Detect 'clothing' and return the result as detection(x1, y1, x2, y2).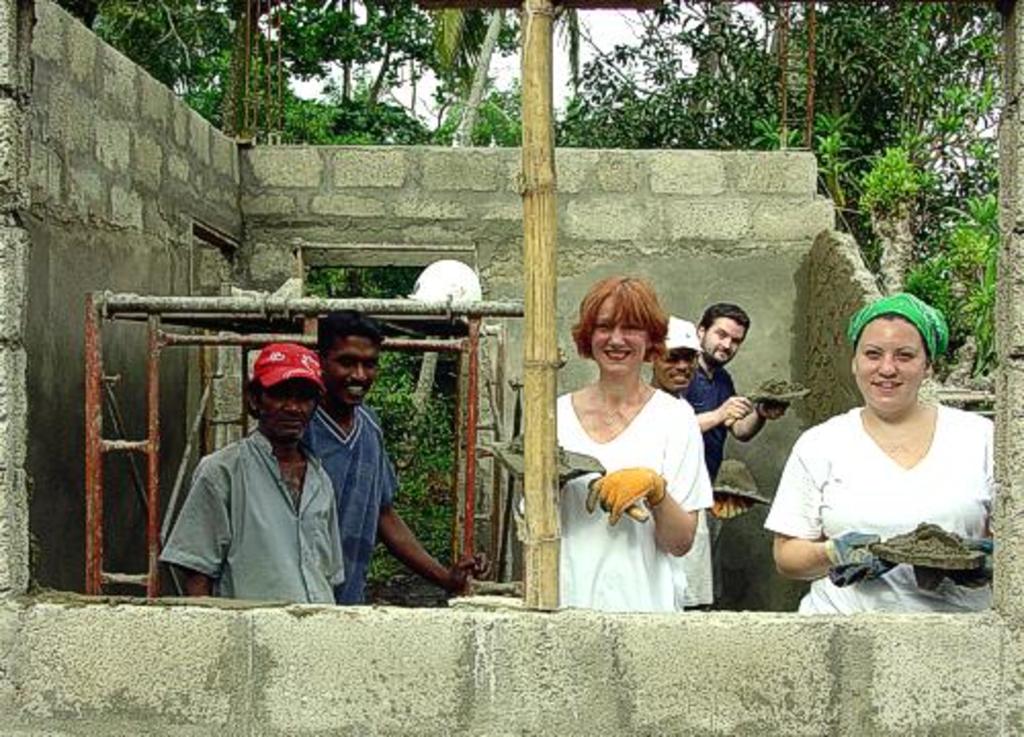
detection(780, 383, 995, 598).
